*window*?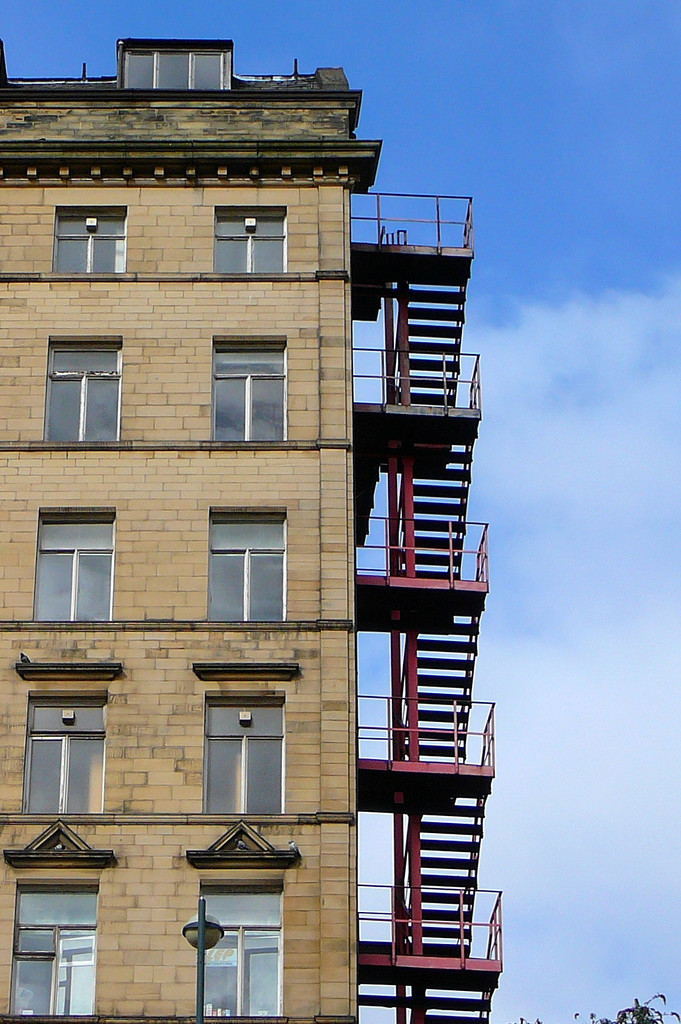
(28,508,111,623)
